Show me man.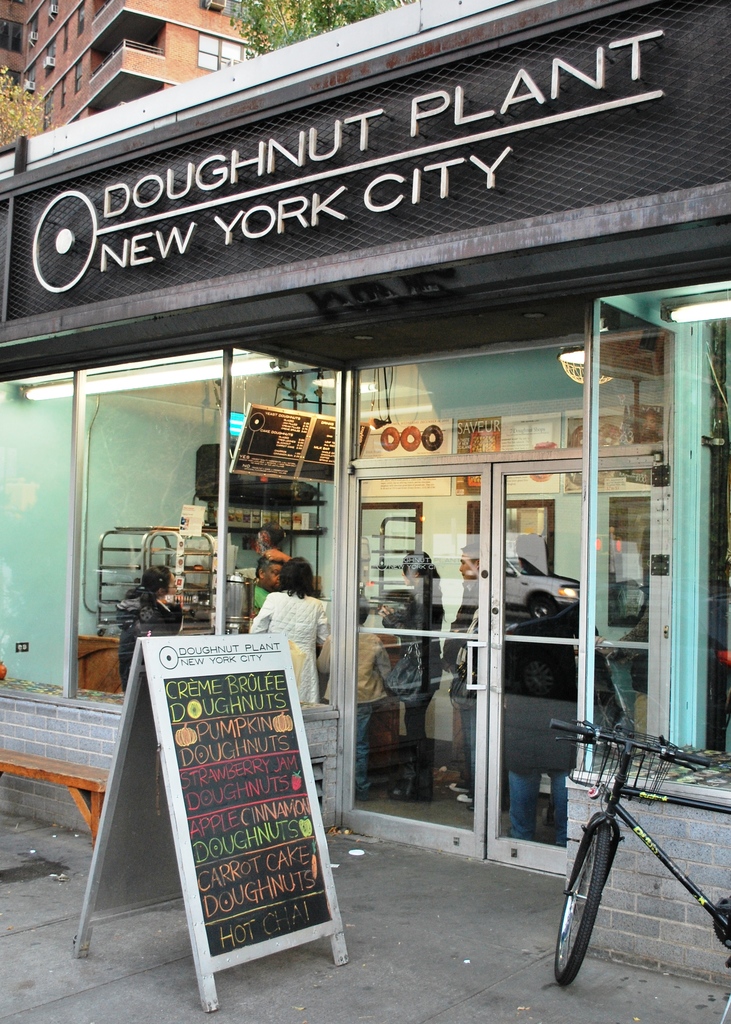
man is here: x1=252 y1=549 x2=289 y2=612.
